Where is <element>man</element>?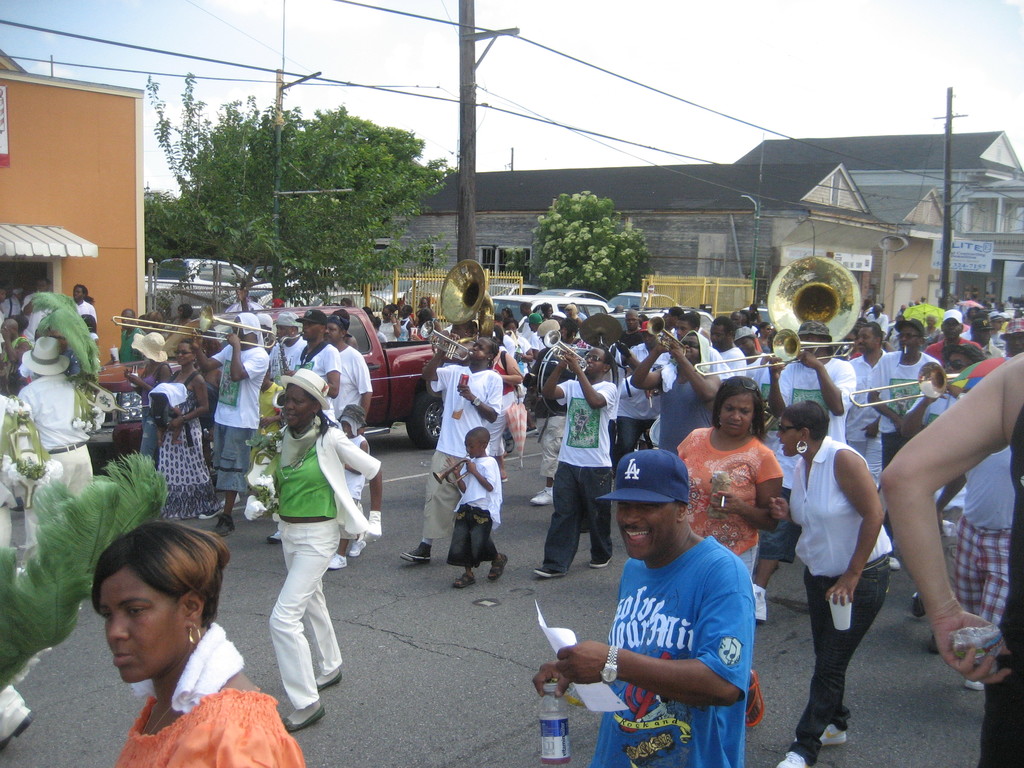
box(541, 346, 616, 579).
